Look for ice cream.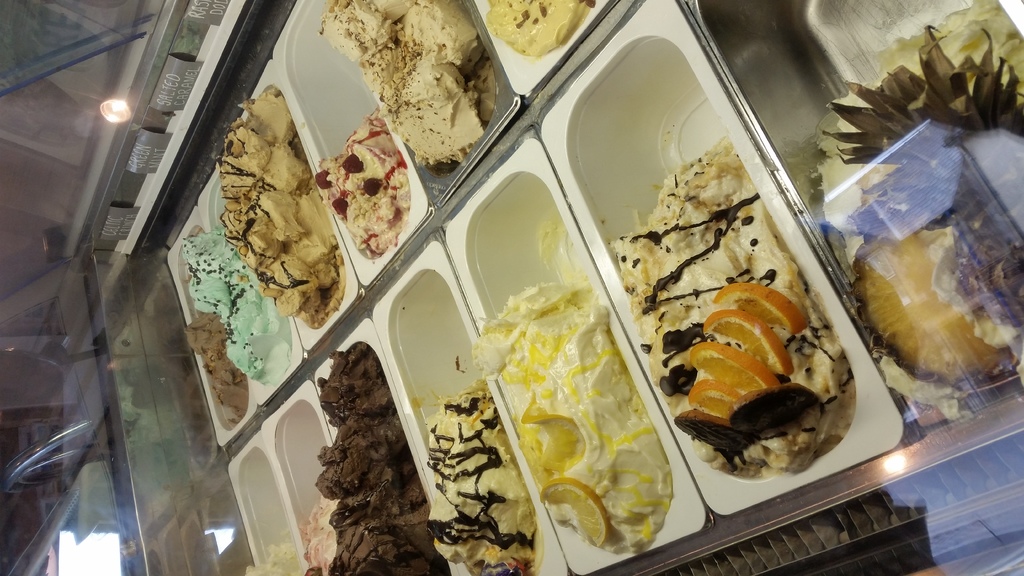
Found: {"x1": 605, "y1": 140, "x2": 842, "y2": 481}.
